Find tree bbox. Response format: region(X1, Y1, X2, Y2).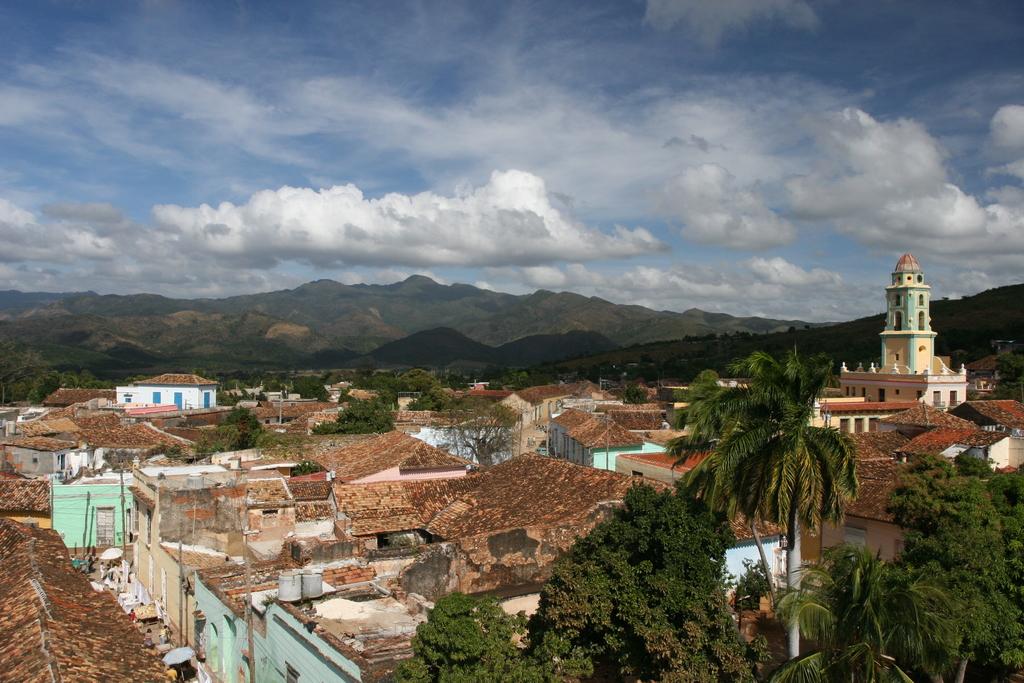
region(694, 348, 861, 662).
